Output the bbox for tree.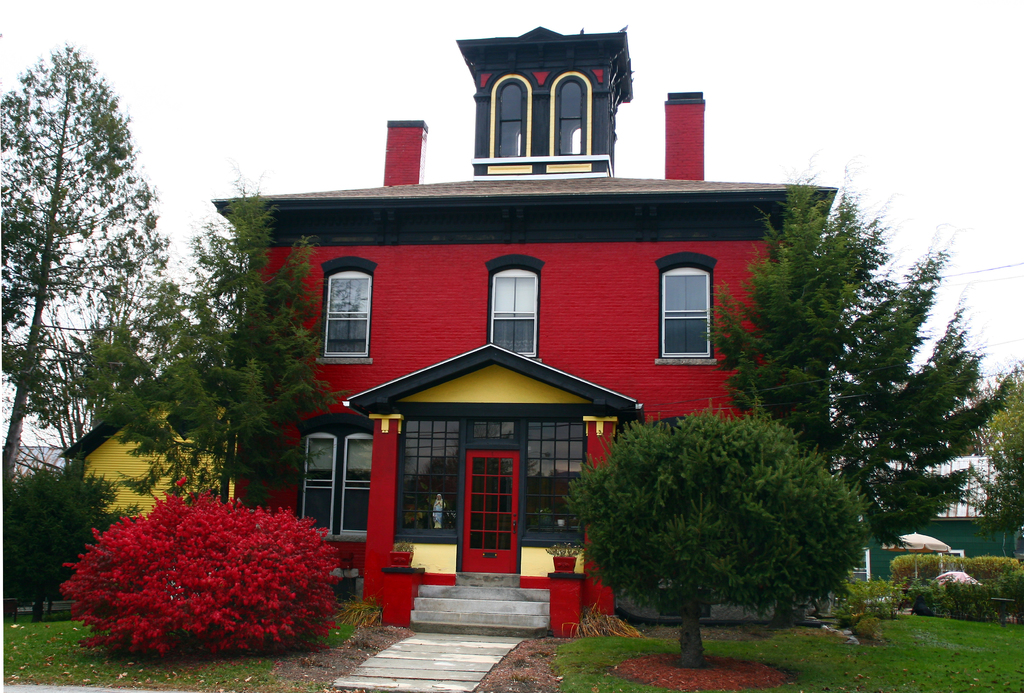
region(9, 462, 136, 628).
